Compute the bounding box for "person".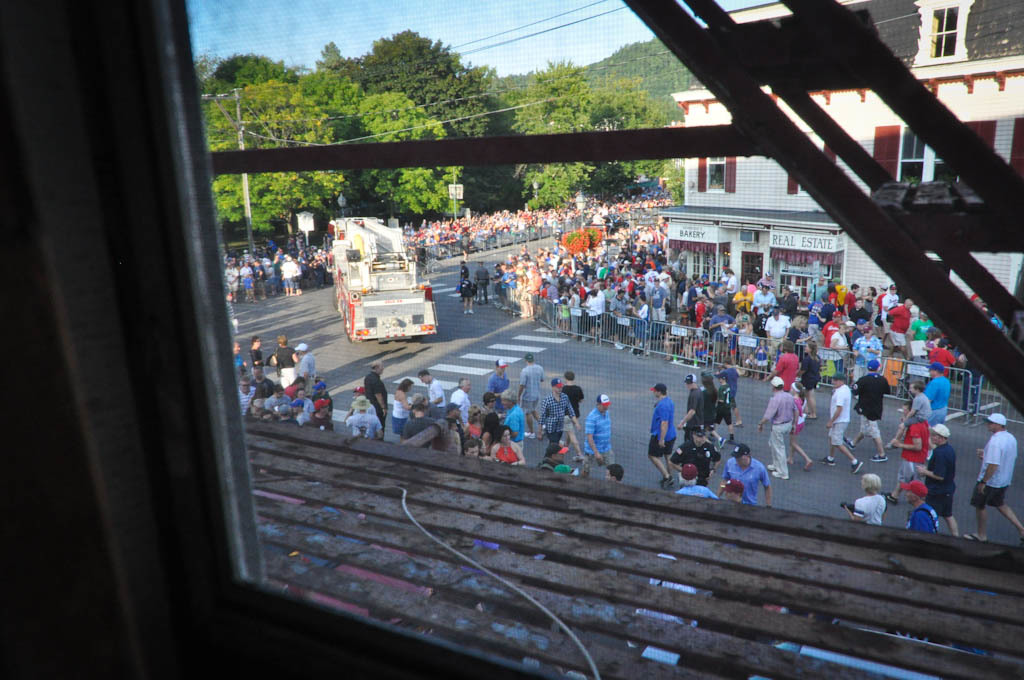
region(965, 410, 1023, 562).
